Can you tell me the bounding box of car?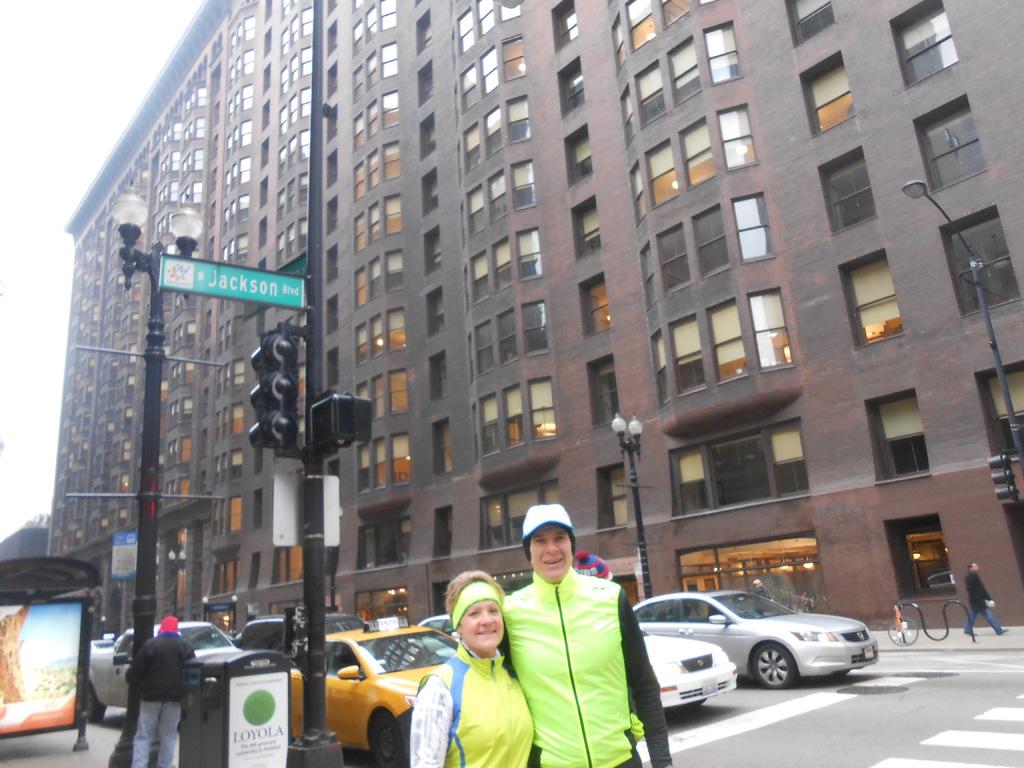
bbox=(289, 620, 459, 767).
